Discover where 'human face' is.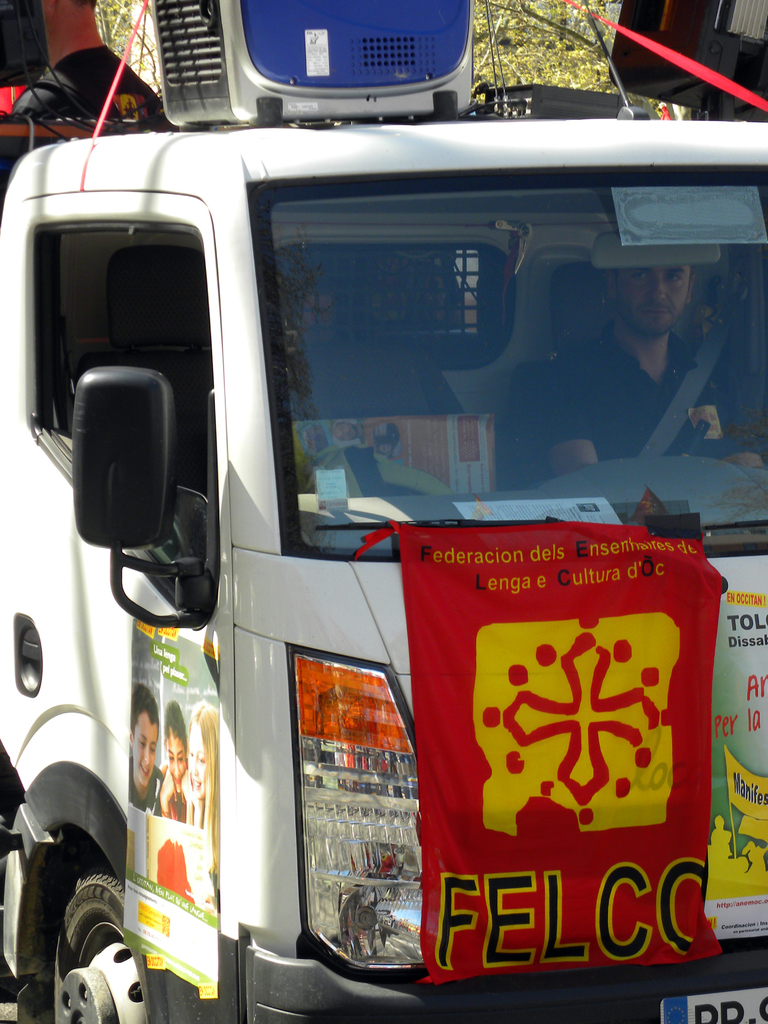
Discovered at 184,725,218,792.
